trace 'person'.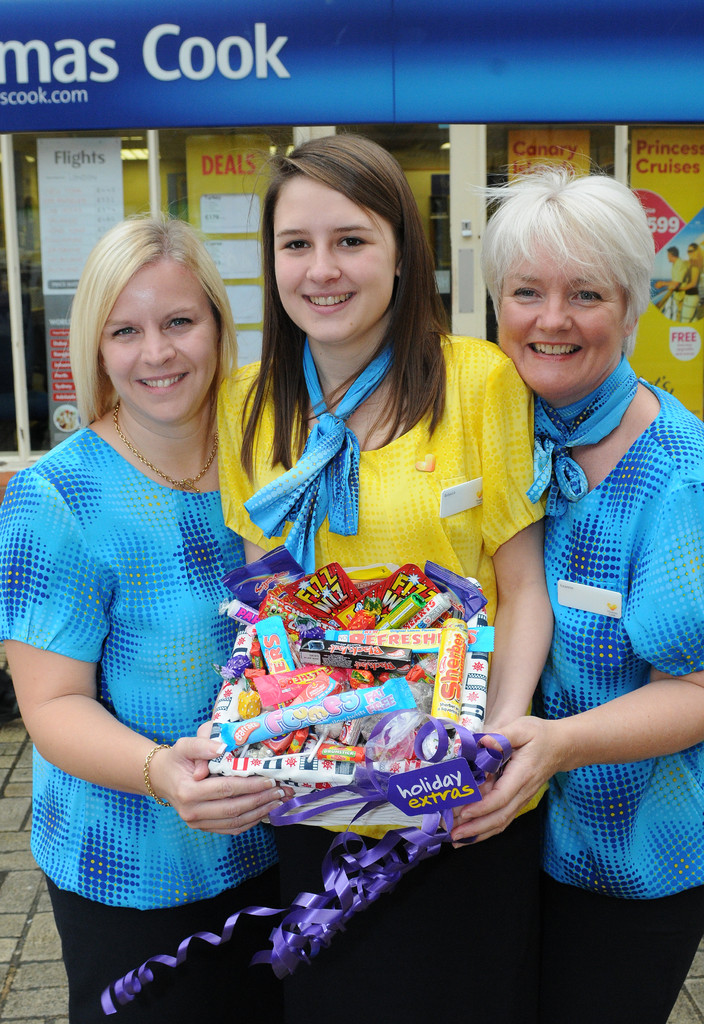
Traced to {"x1": 674, "y1": 241, "x2": 700, "y2": 323}.
